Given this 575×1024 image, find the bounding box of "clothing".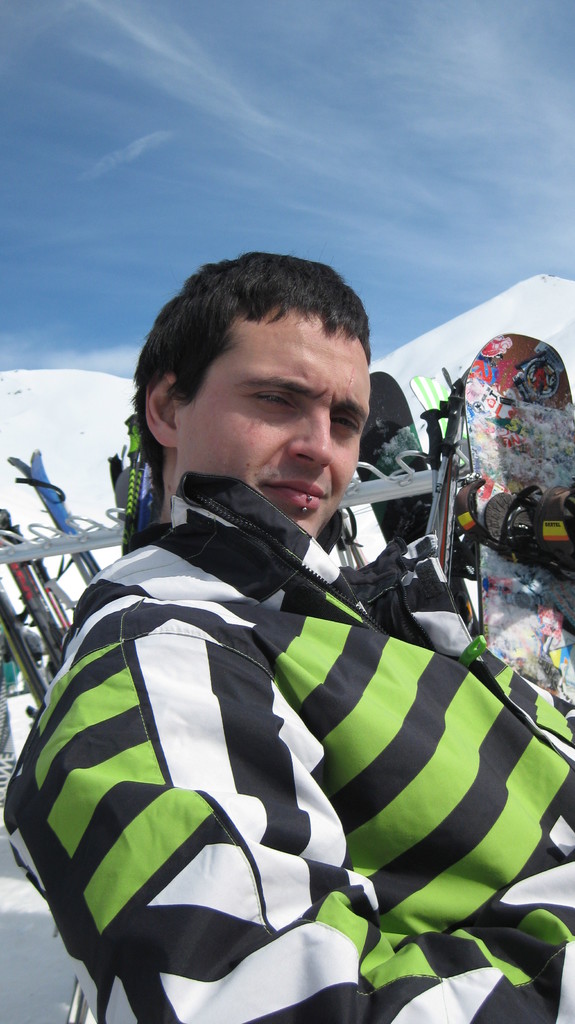
<bbox>36, 404, 538, 1013</bbox>.
